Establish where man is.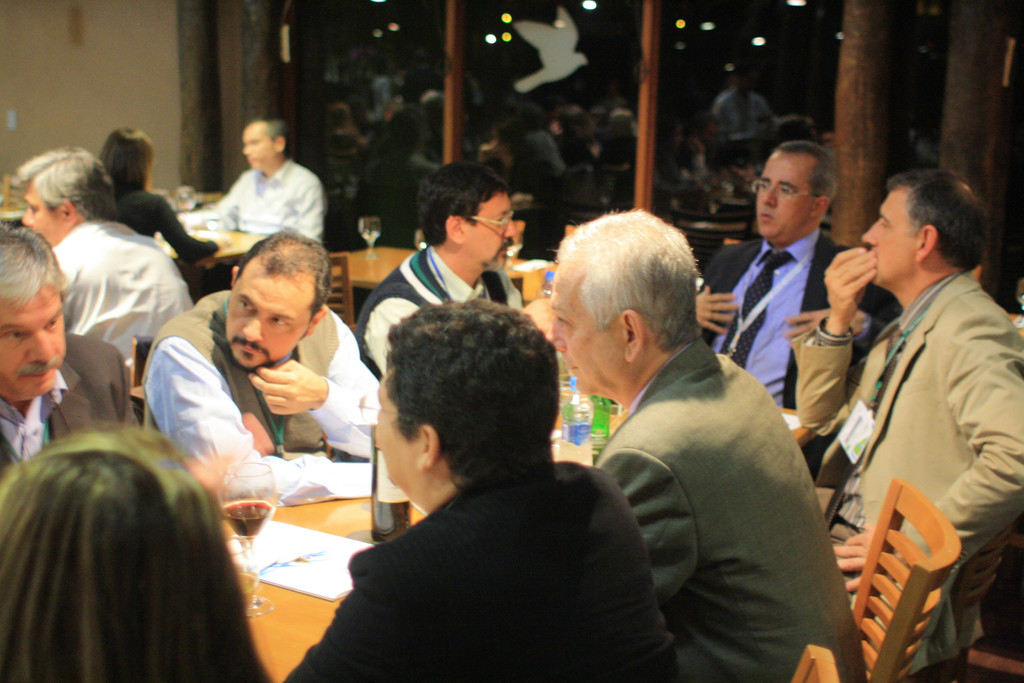
Established at (left=799, top=168, right=1022, bottom=682).
